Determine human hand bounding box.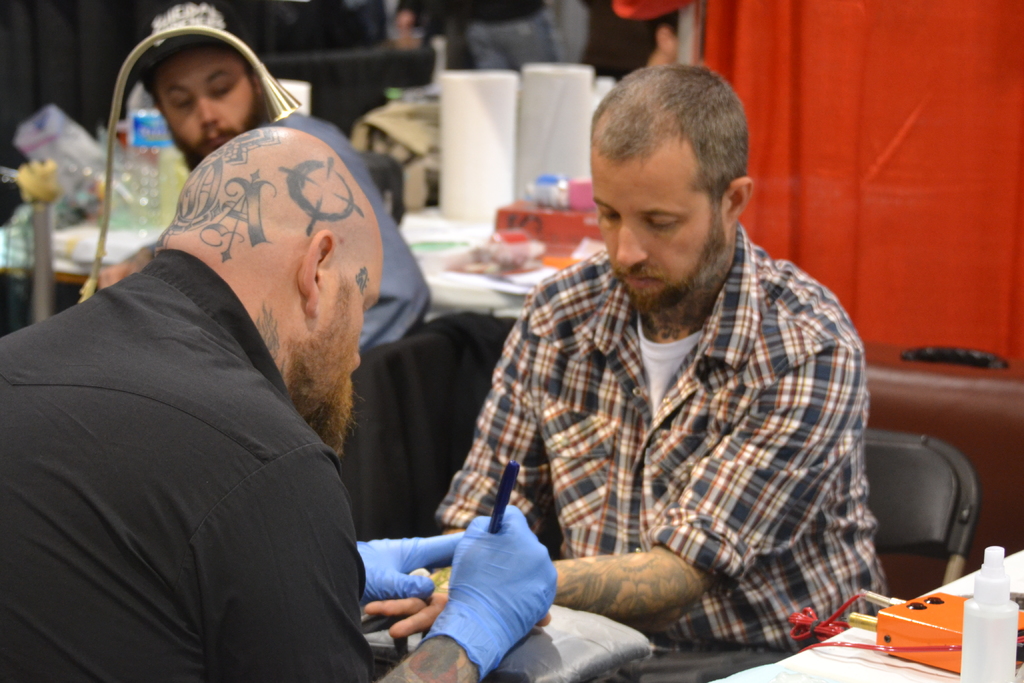
Determined: box(98, 263, 145, 293).
